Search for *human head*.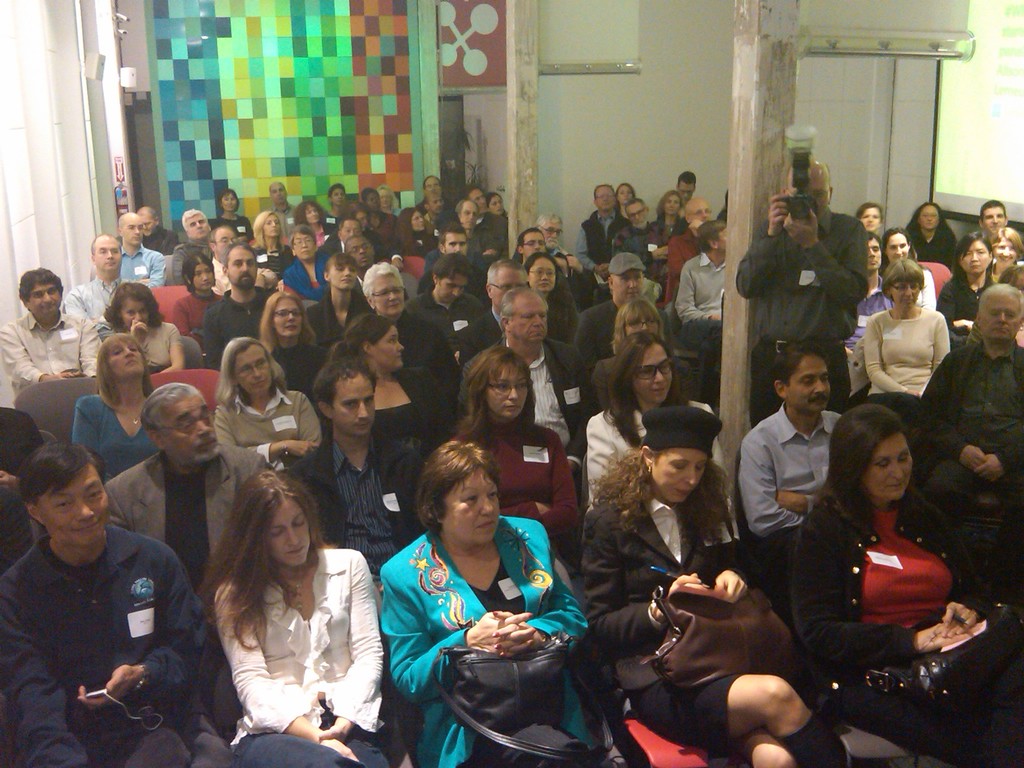
Found at <region>398, 205, 426, 233</region>.
